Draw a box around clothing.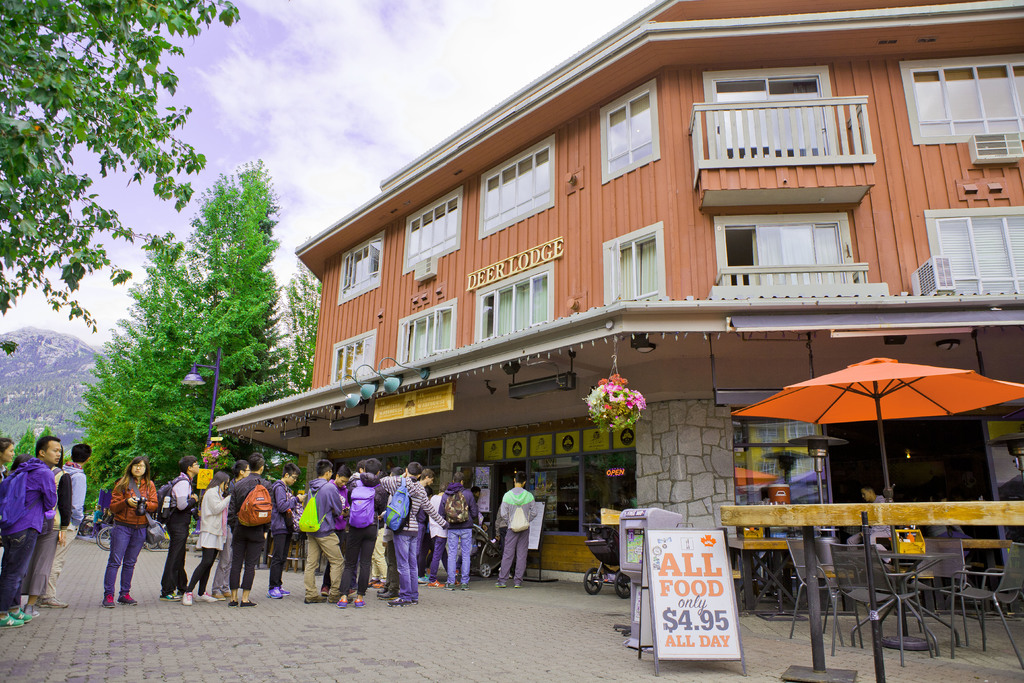
region(0, 449, 88, 612).
